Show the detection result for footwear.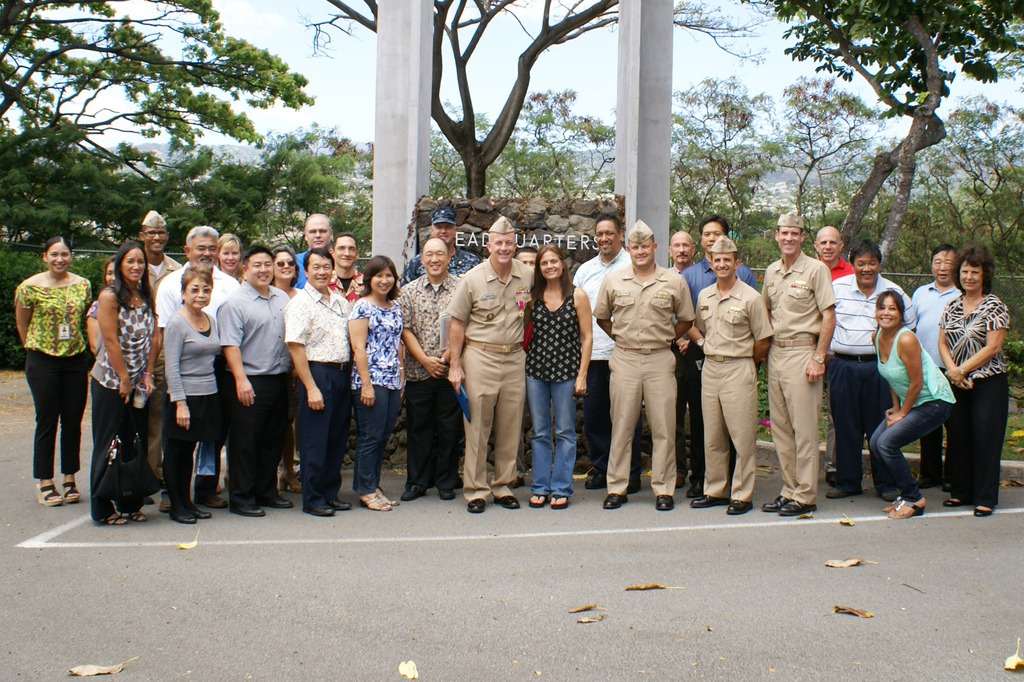
crop(653, 495, 675, 517).
